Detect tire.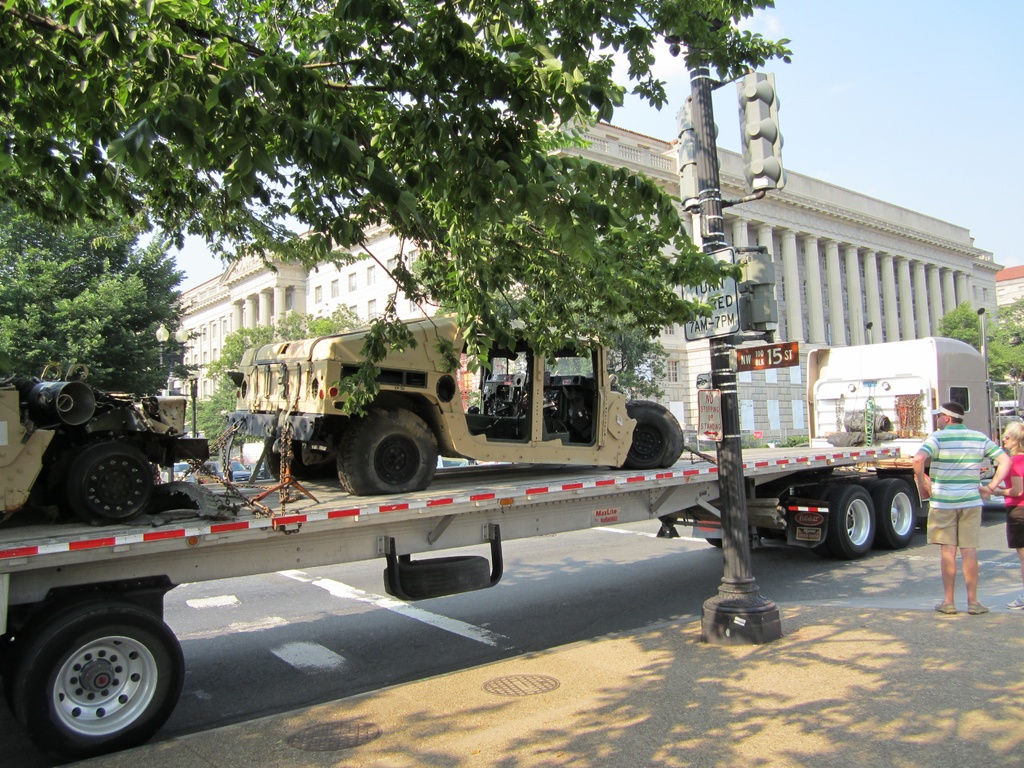
Detected at <region>260, 426, 315, 486</region>.
